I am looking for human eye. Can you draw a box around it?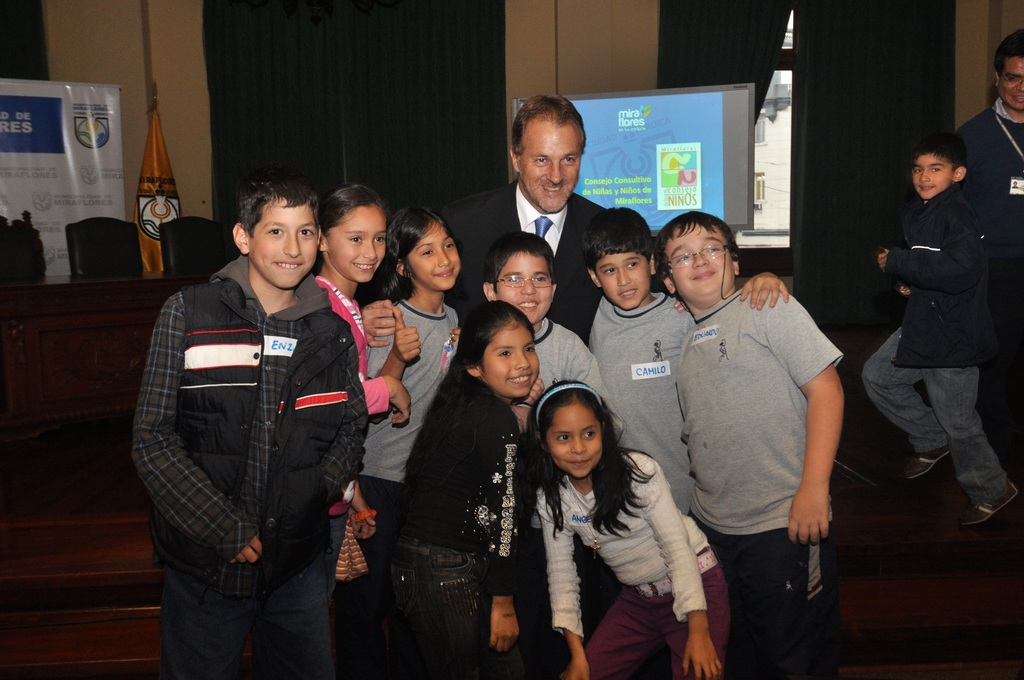
Sure, the bounding box is bbox=[532, 275, 544, 283].
